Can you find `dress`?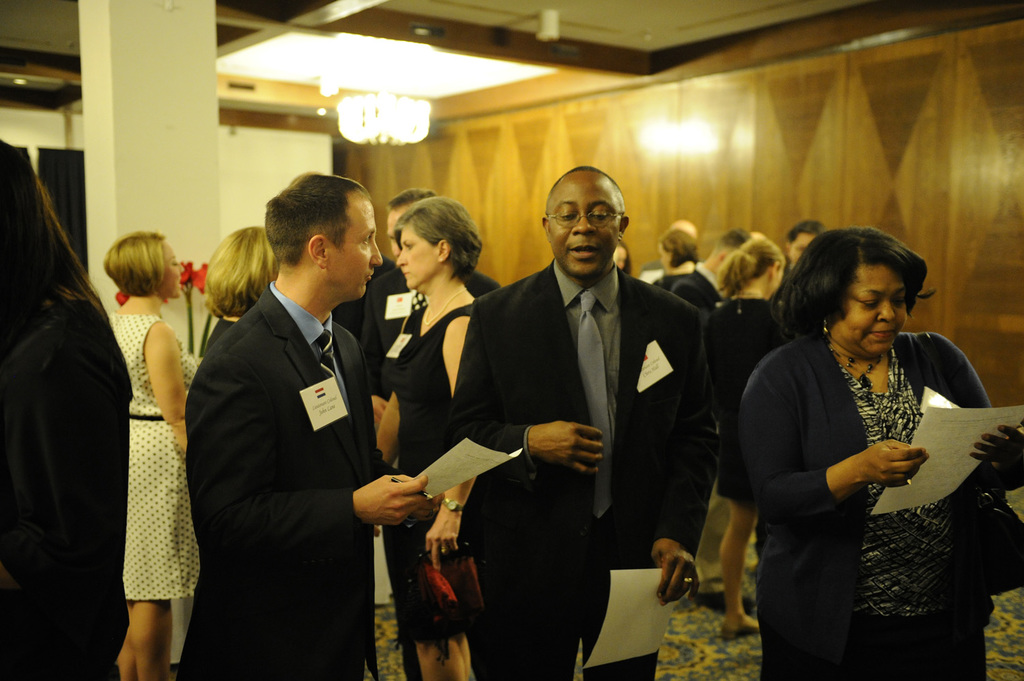
Yes, bounding box: (x1=375, y1=304, x2=474, y2=649).
